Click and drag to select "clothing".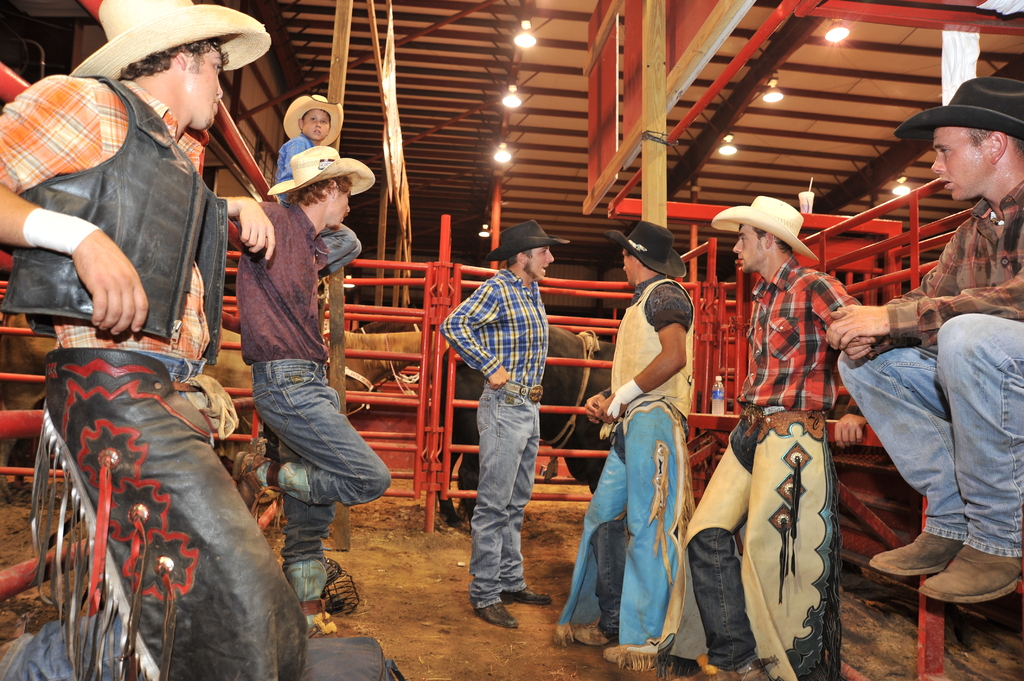
Selection: <bbox>234, 200, 394, 561</bbox>.
